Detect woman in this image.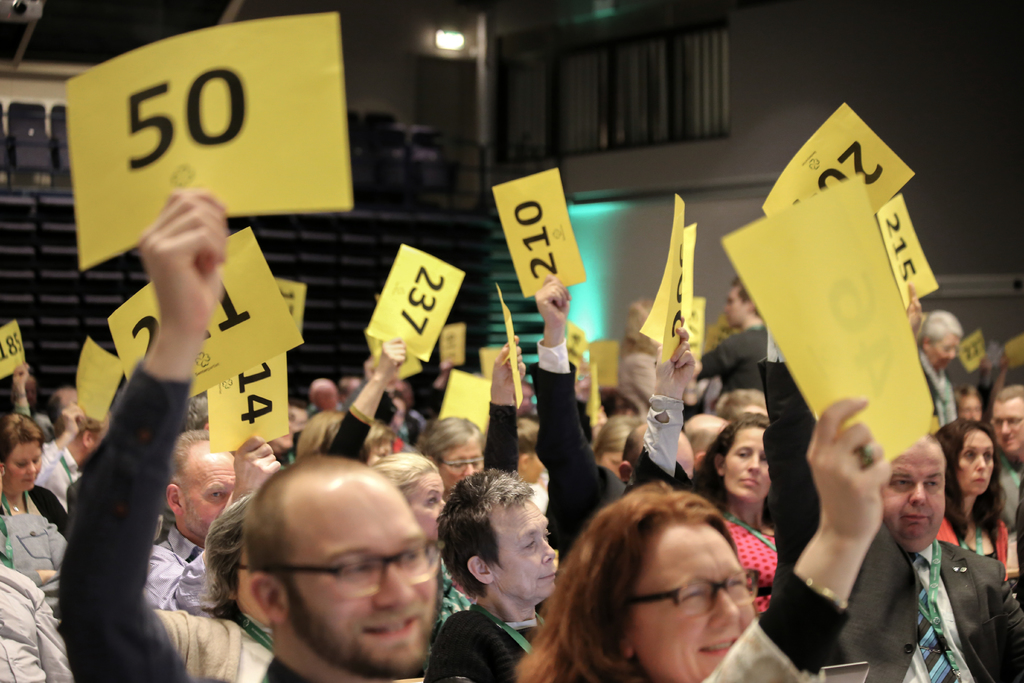
Detection: {"x1": 933, "y1": 420, "x2": 1009, "y2": 578}.
